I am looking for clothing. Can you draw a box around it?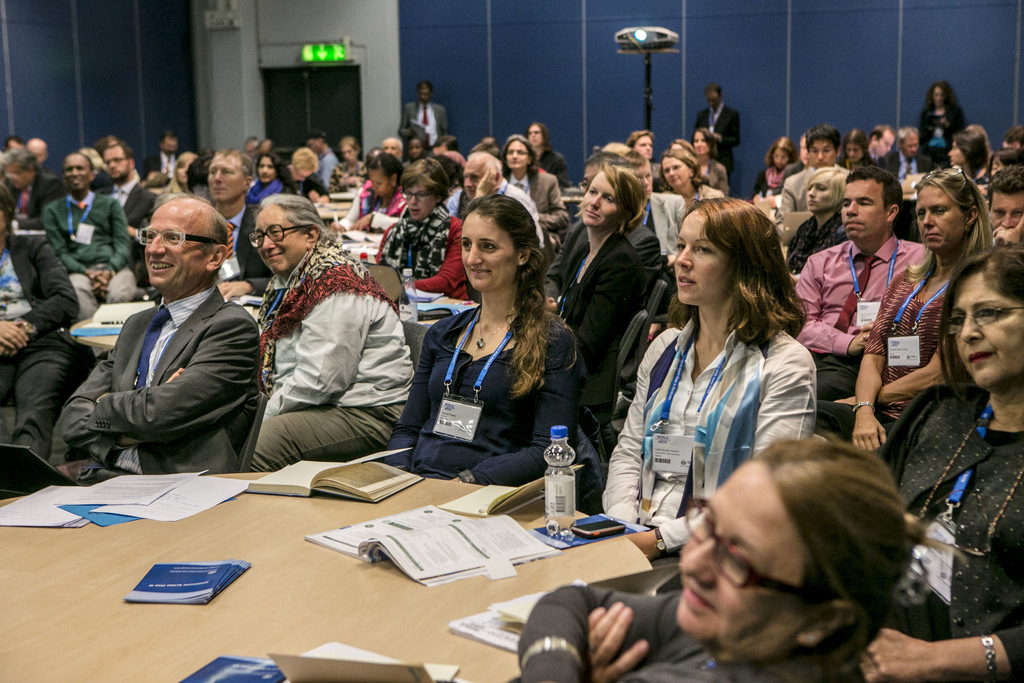
Sure, the bounding box is box=[141, 147, 181, 188].
